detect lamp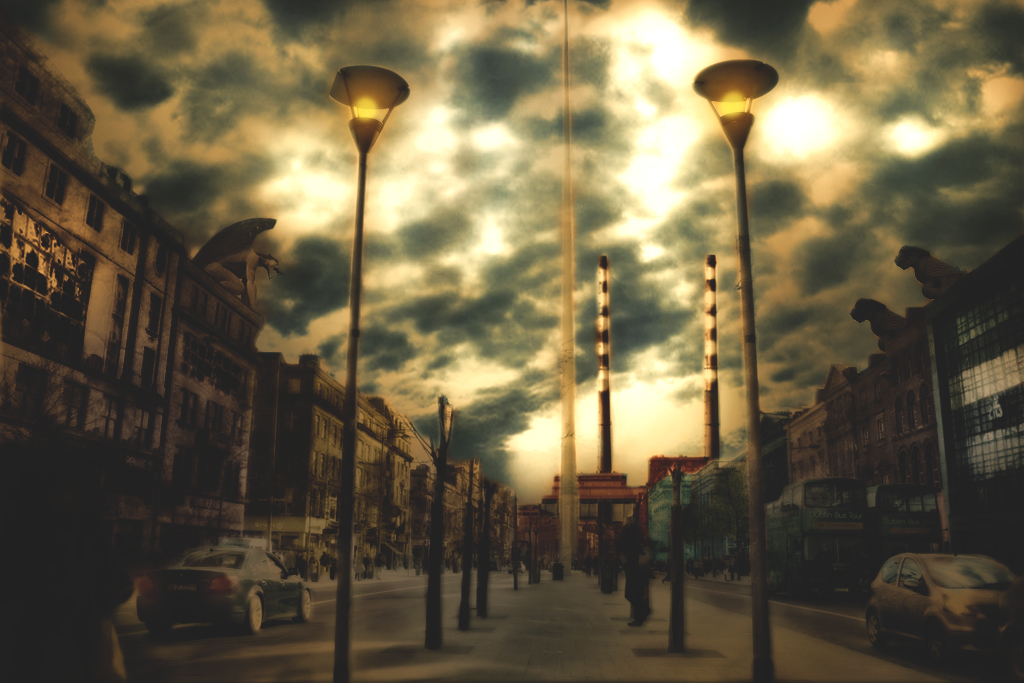
box=[681, 57, 784, 150]
